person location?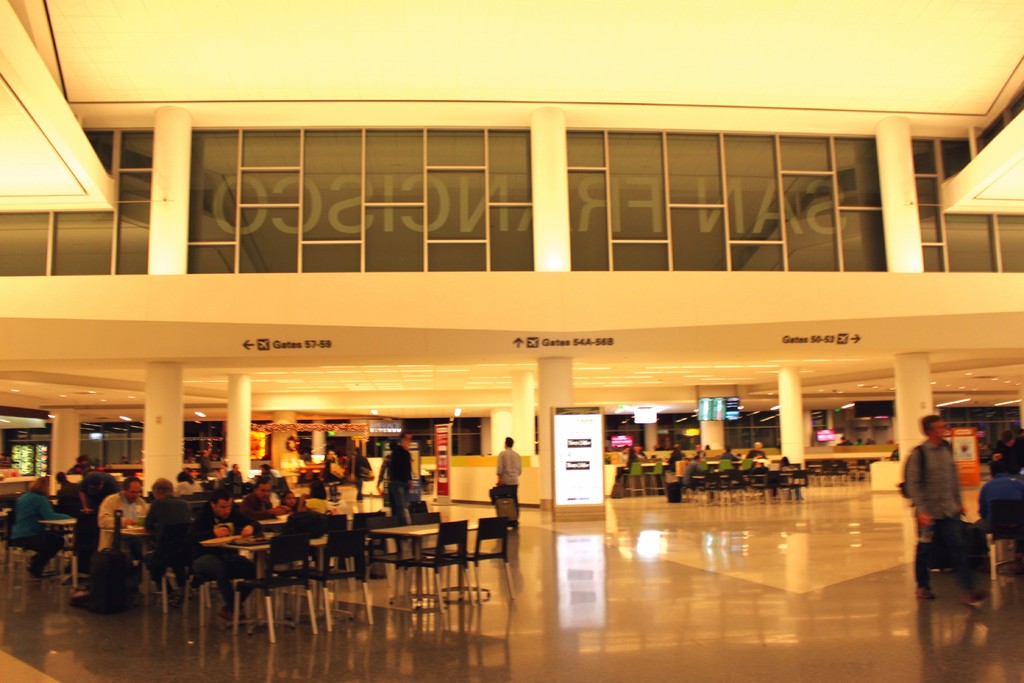
pyautogui.locateOnScreen(488, 439, 524, 519)
